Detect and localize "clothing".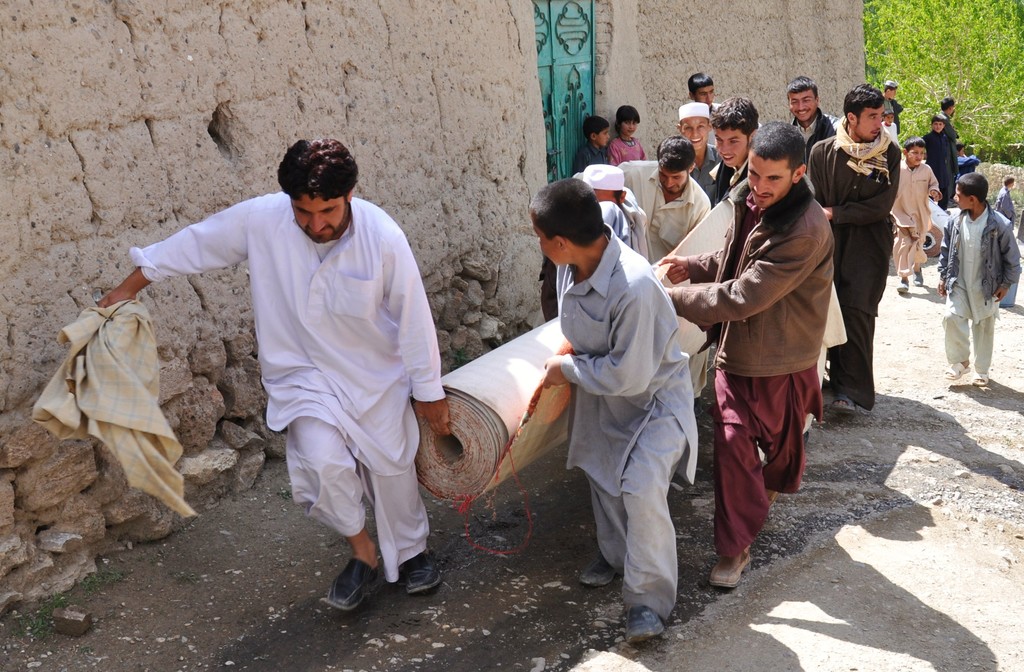
Localized at pyautogui.locateOnScreen(657, 179, 840, 562).
